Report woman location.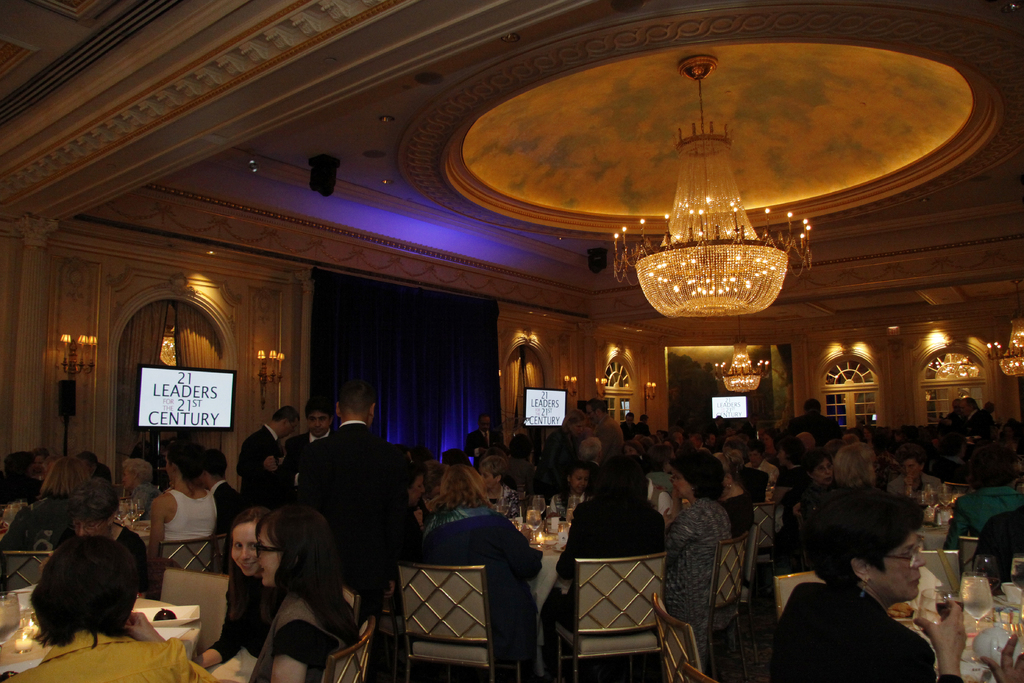
Report: bbox(123, 457, 170, 513).
